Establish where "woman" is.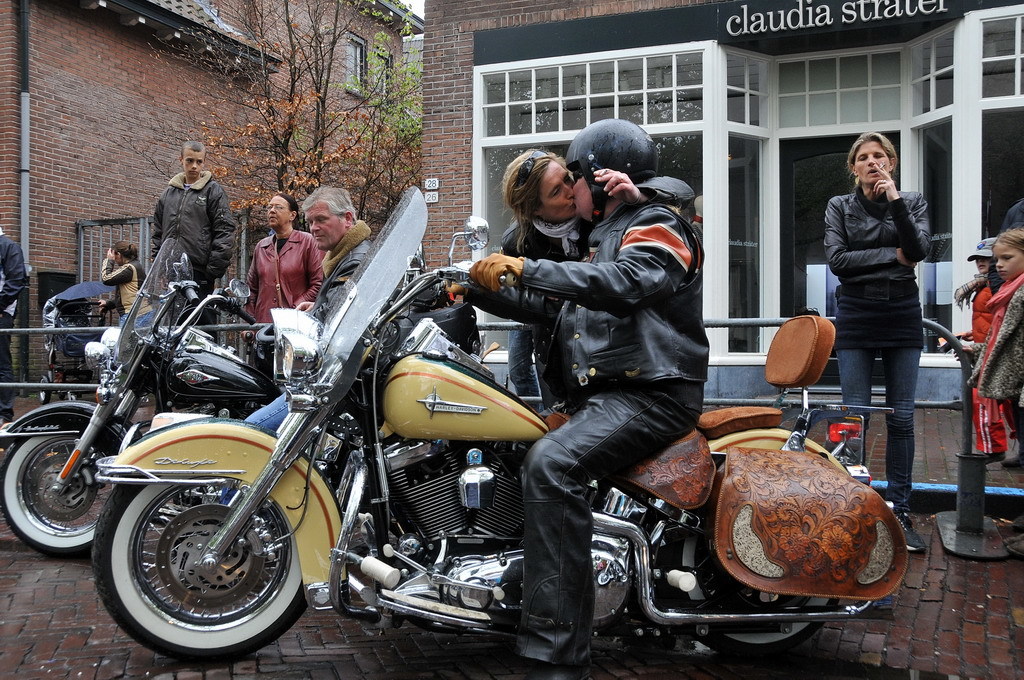
Established at x1=817, y1=123, x2=941, y2=544.
